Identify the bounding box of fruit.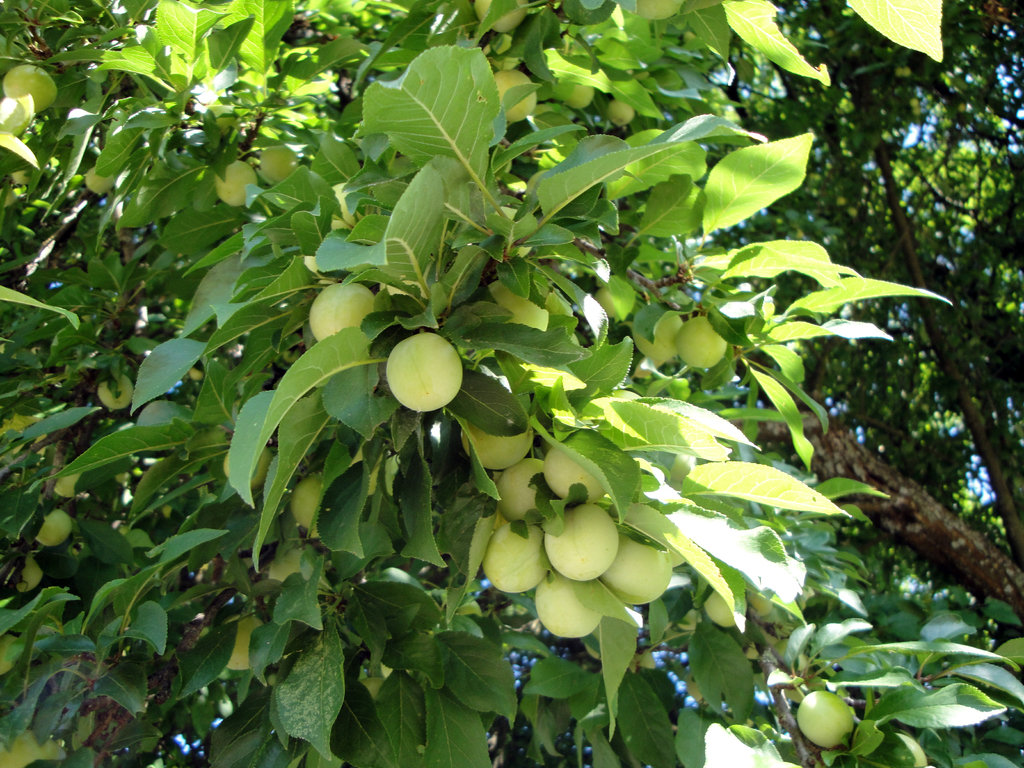
Rect(792, 687, 856, 745).
